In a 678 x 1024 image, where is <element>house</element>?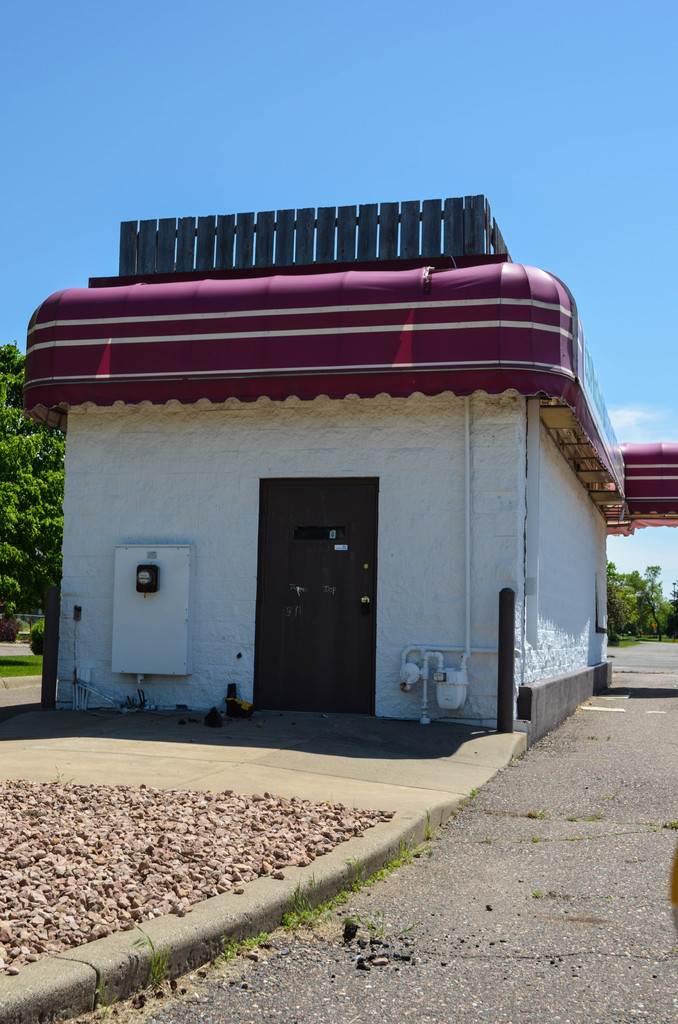
<bbox>615, 452, 677, 645</bbox>.
